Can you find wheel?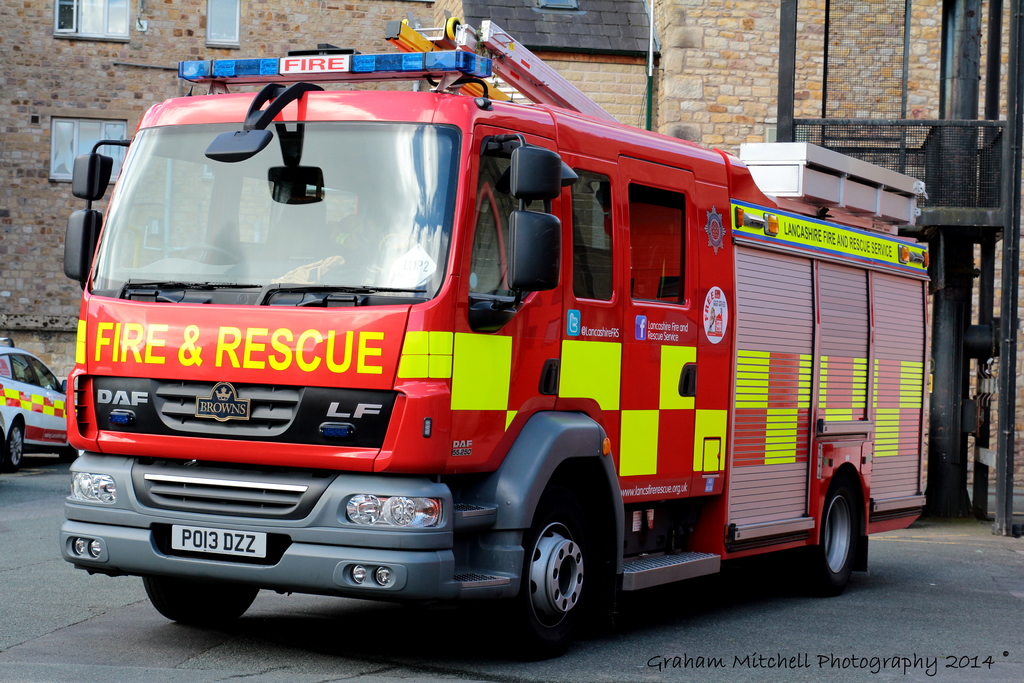
Yes, bounding box: left=138, top=579, right=255, bottom=632.
